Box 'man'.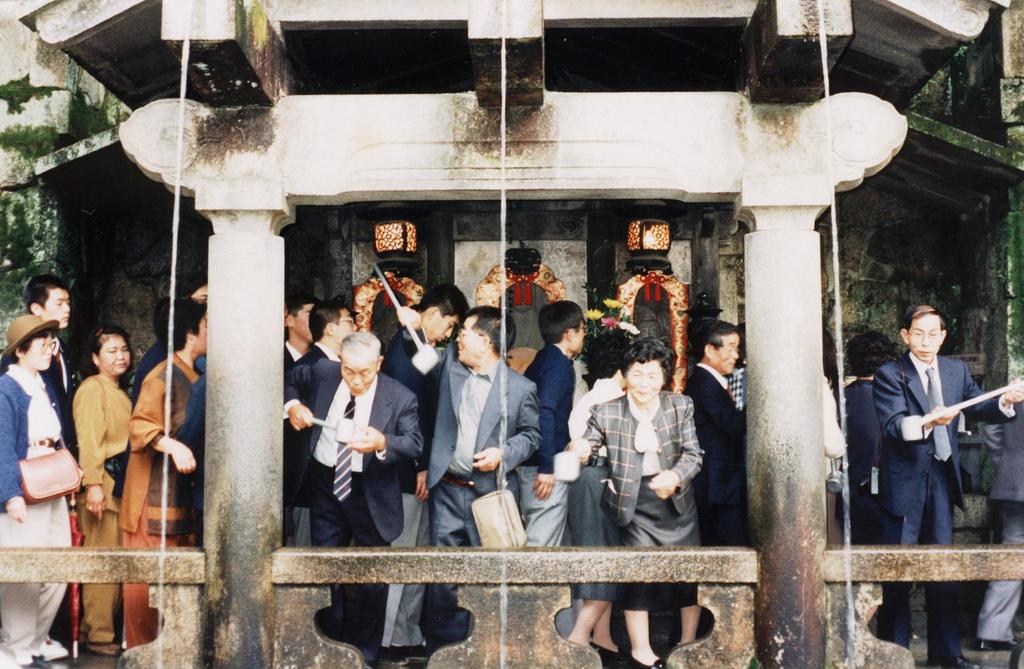
bbox(870, 303, 1023, 668).
